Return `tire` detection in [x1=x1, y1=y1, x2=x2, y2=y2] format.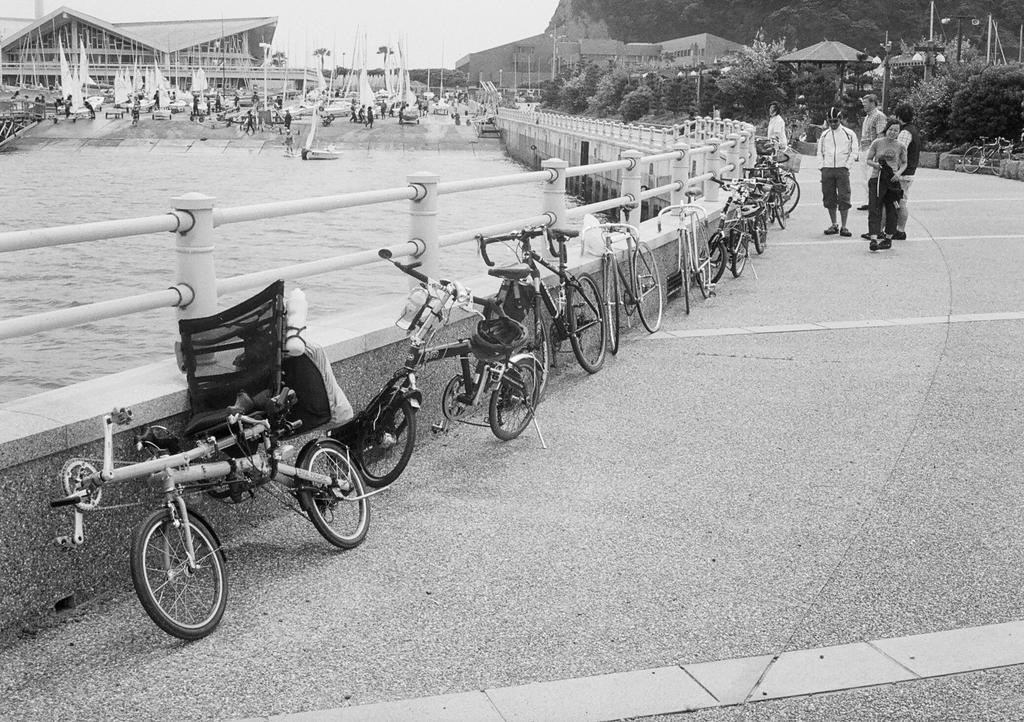
[x1=307, y1=442, x2=374, y2=542].
